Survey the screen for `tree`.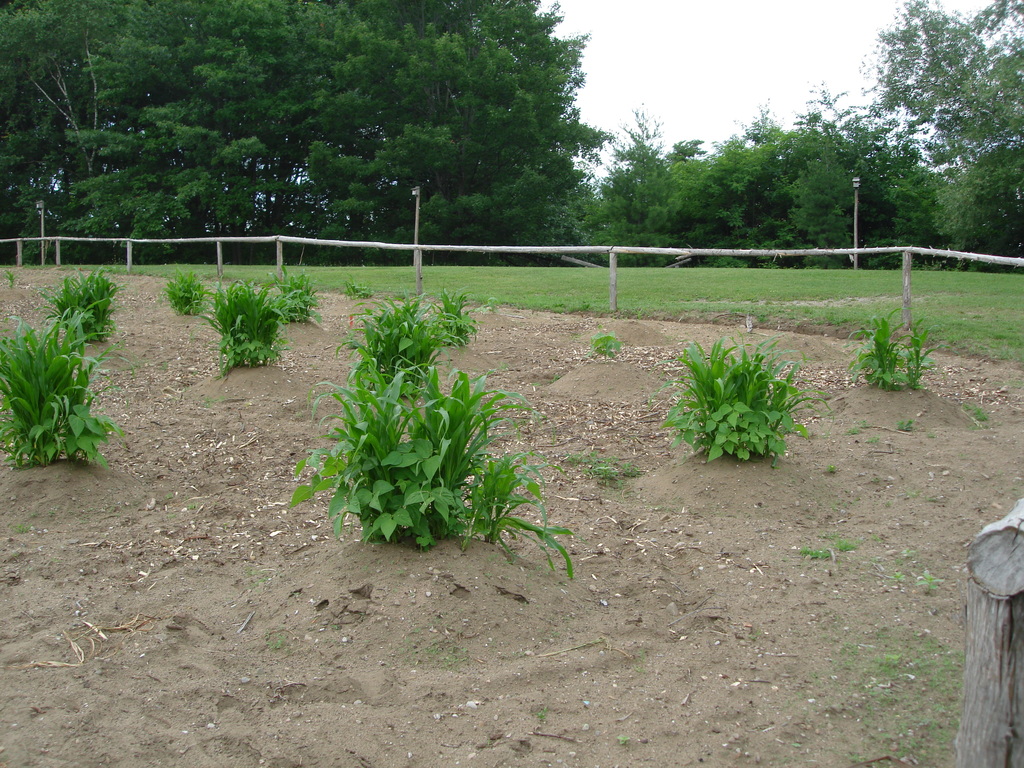
Survey found: box=[588, 116, 686, 283].
